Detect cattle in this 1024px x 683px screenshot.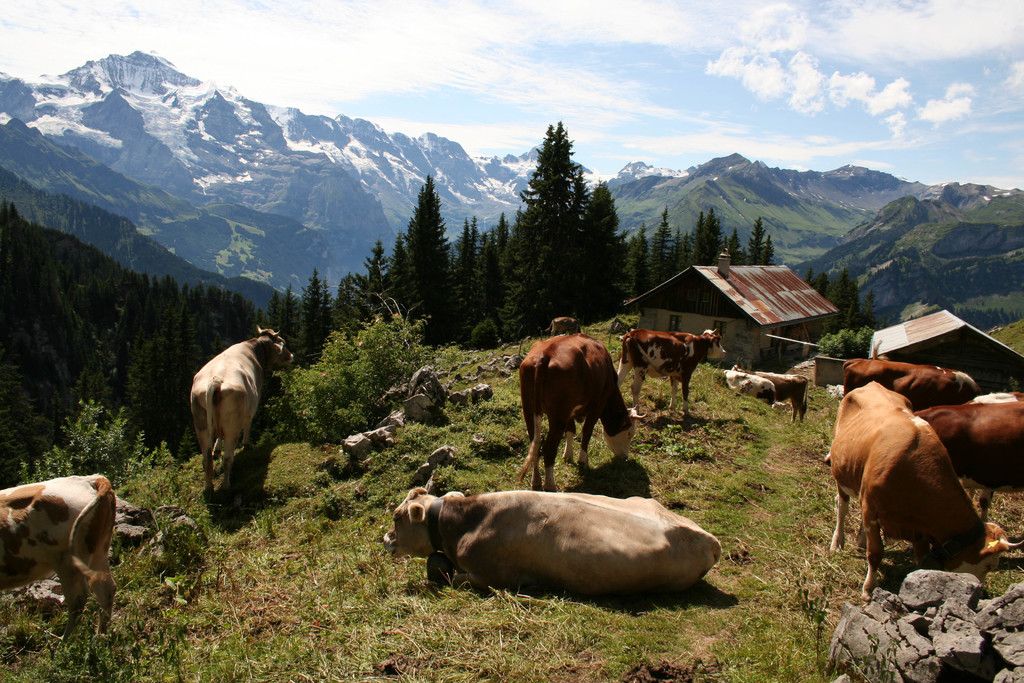
Detection: (189,329,299,502).
